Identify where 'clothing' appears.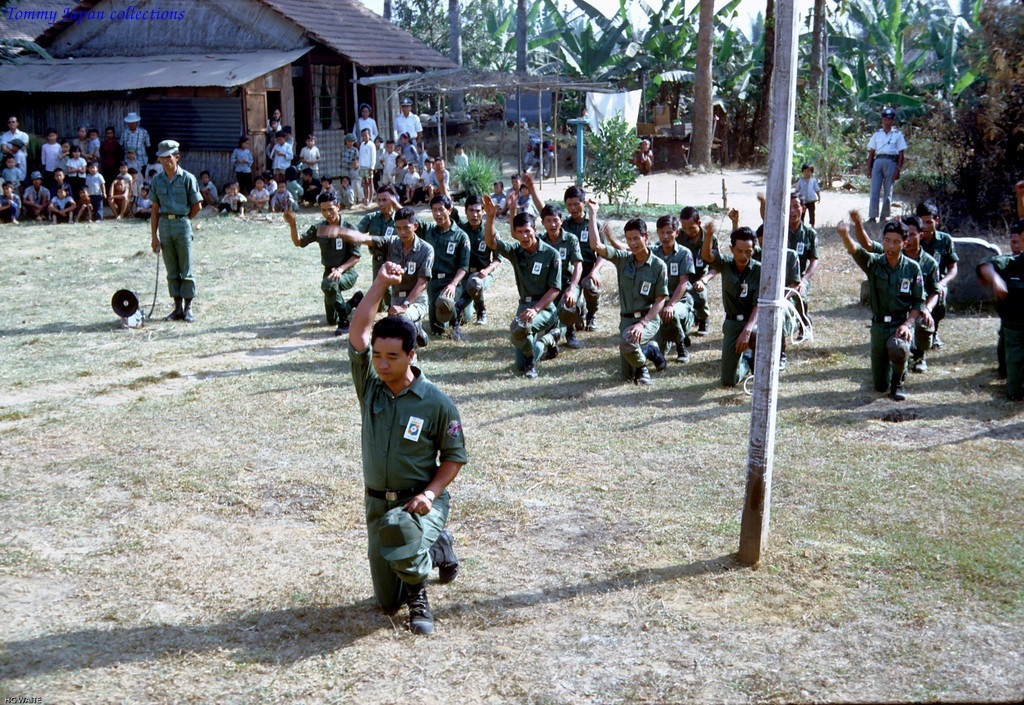
Appears at box=[352, 117, 382, 140].
